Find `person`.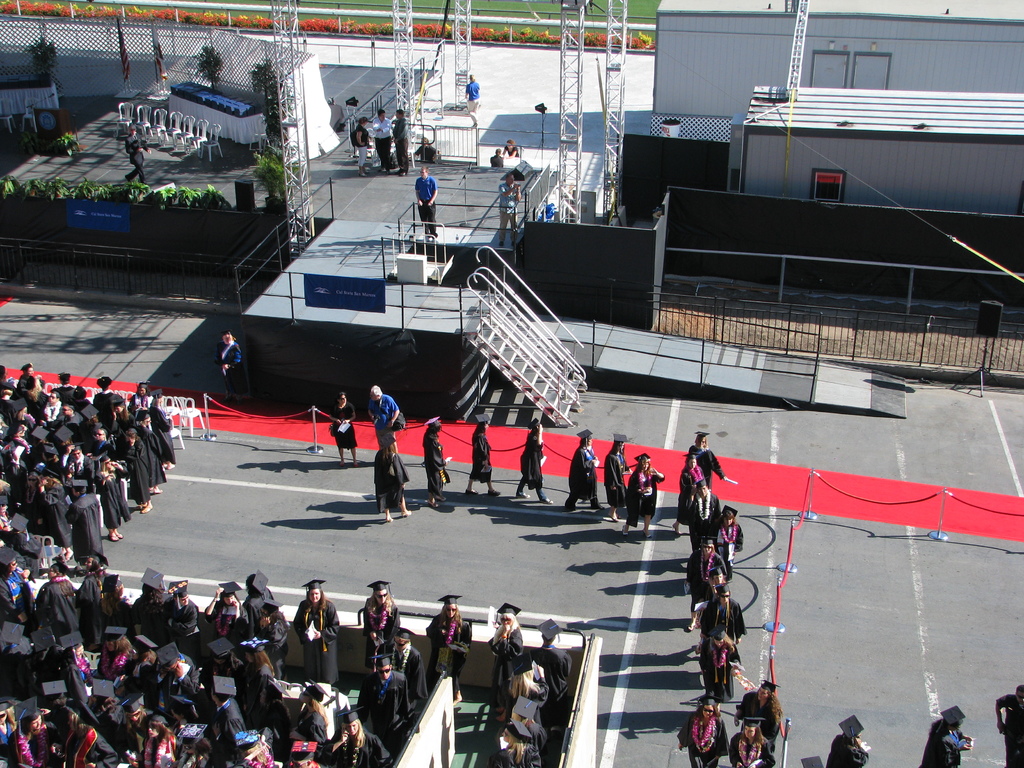
x1=387, y1=623, x2=428, y2=694.
